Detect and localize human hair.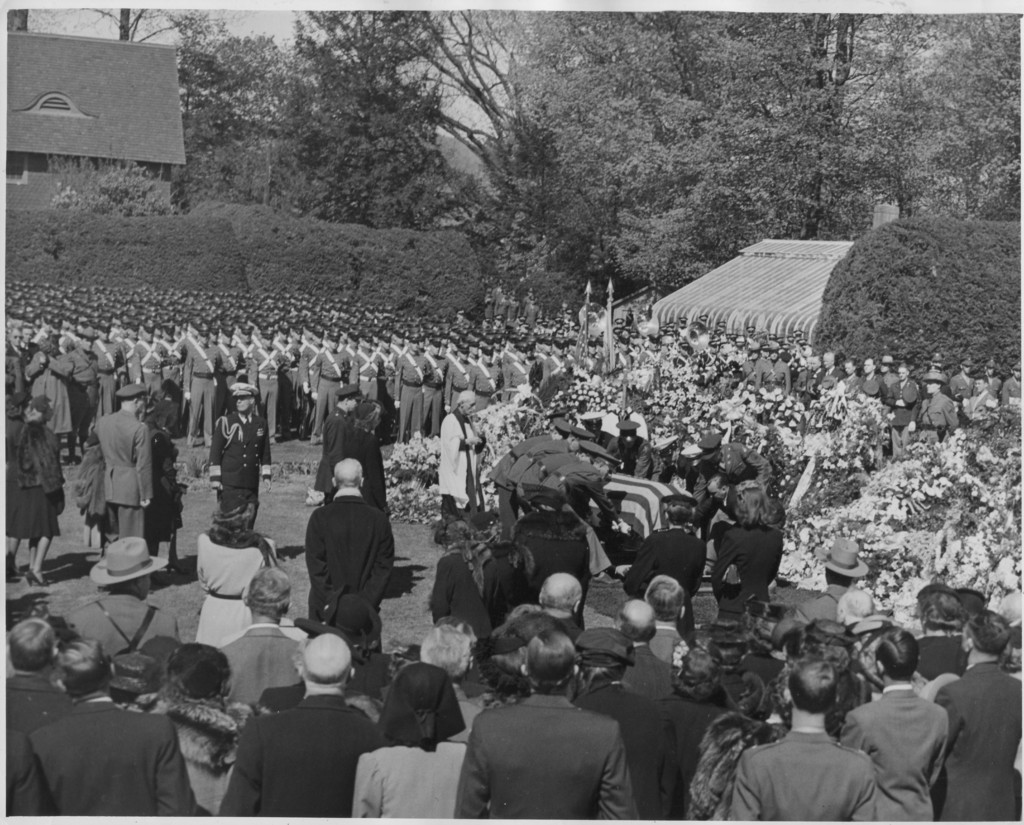
Localized at bbox=(211, 497, 255, 533).
